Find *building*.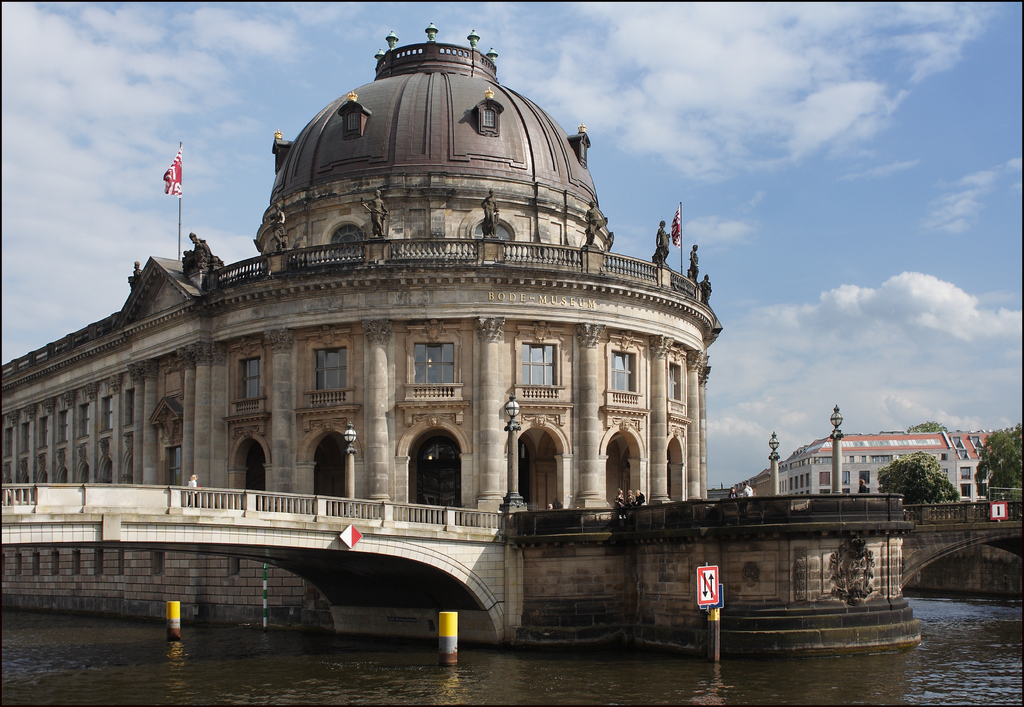
bbox=[732, 426, 993, 507].
